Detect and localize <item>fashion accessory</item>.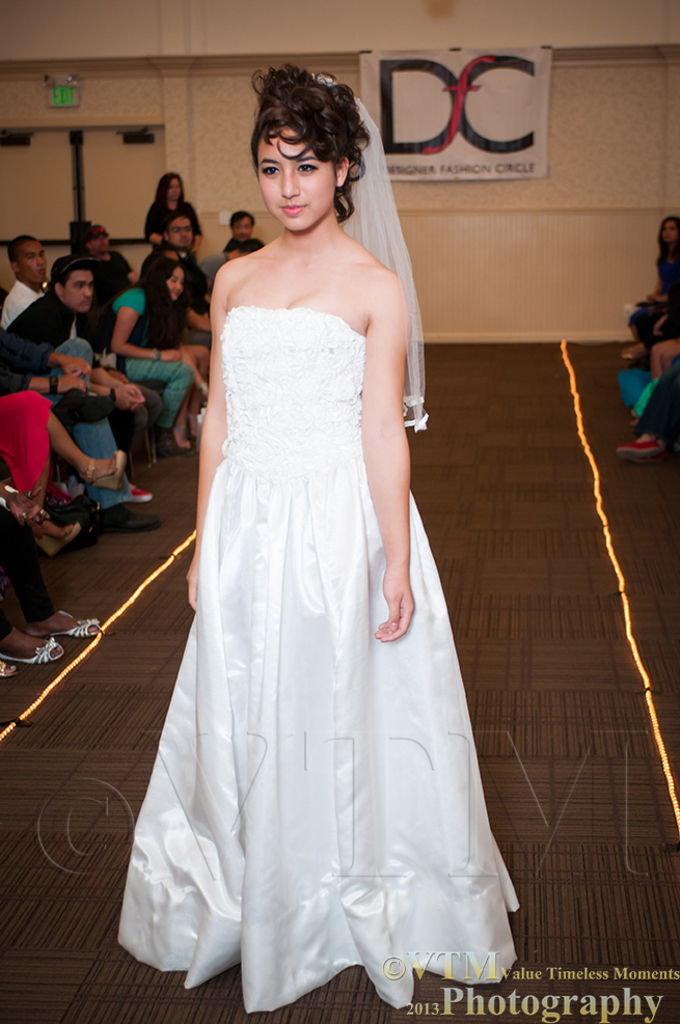
Localized at box=[88, 443, 125, 491].
